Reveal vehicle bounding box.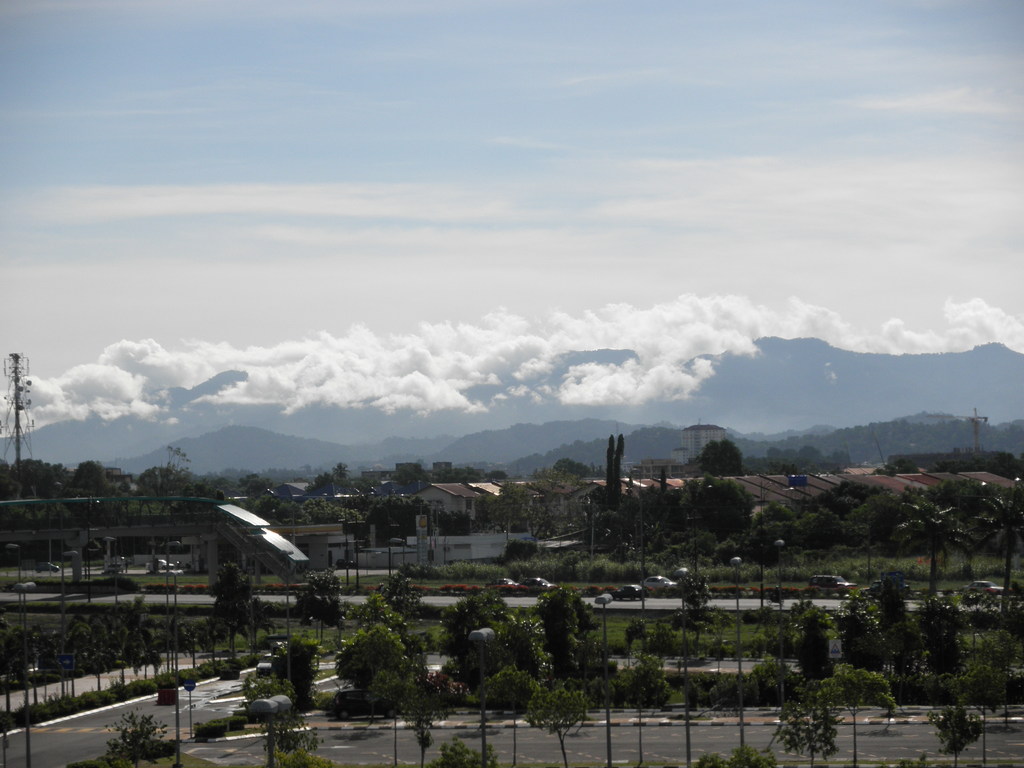
Revealed: bbox=[603, 583, 645, 599].
